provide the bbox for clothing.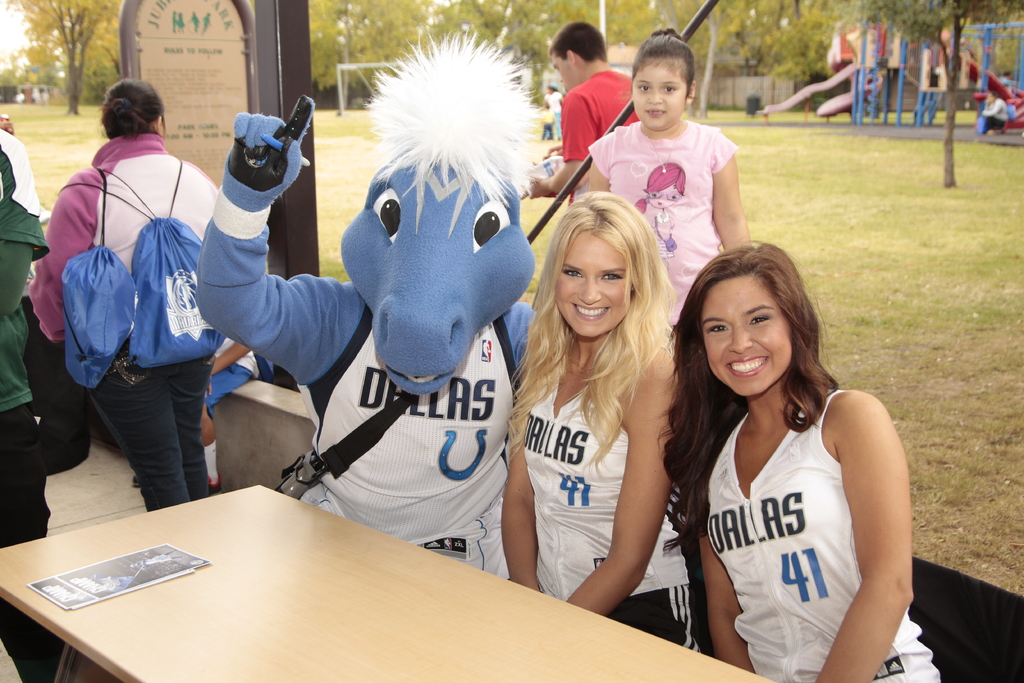
Rect(552, 56, 643, 209).
